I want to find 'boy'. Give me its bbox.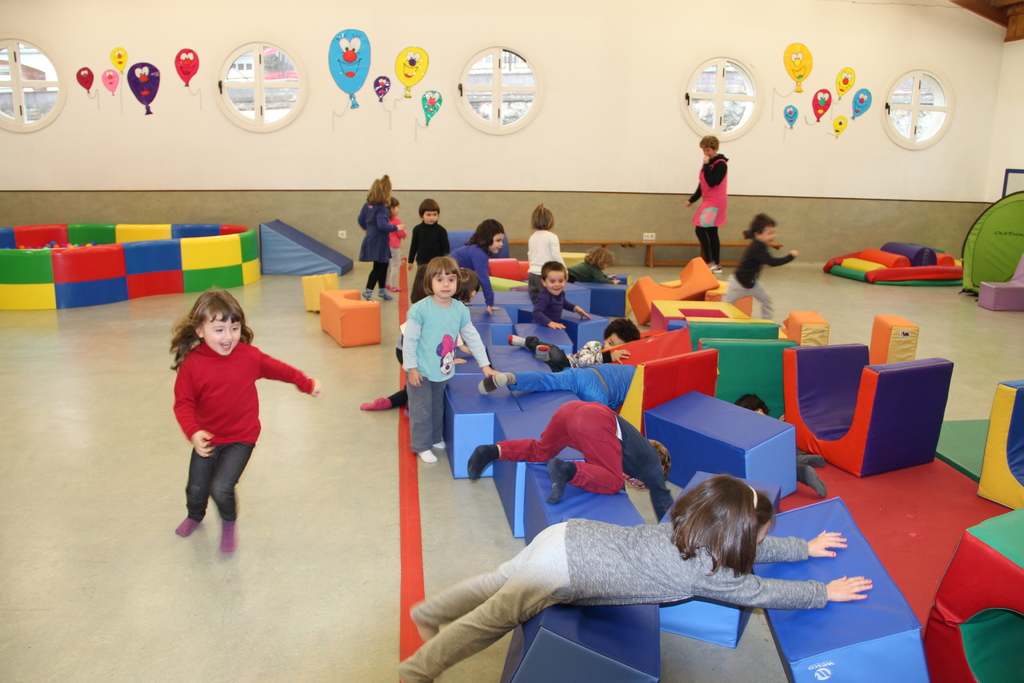
{"left": 720, "top": 213, "right": 798, "bottom": 322}.
